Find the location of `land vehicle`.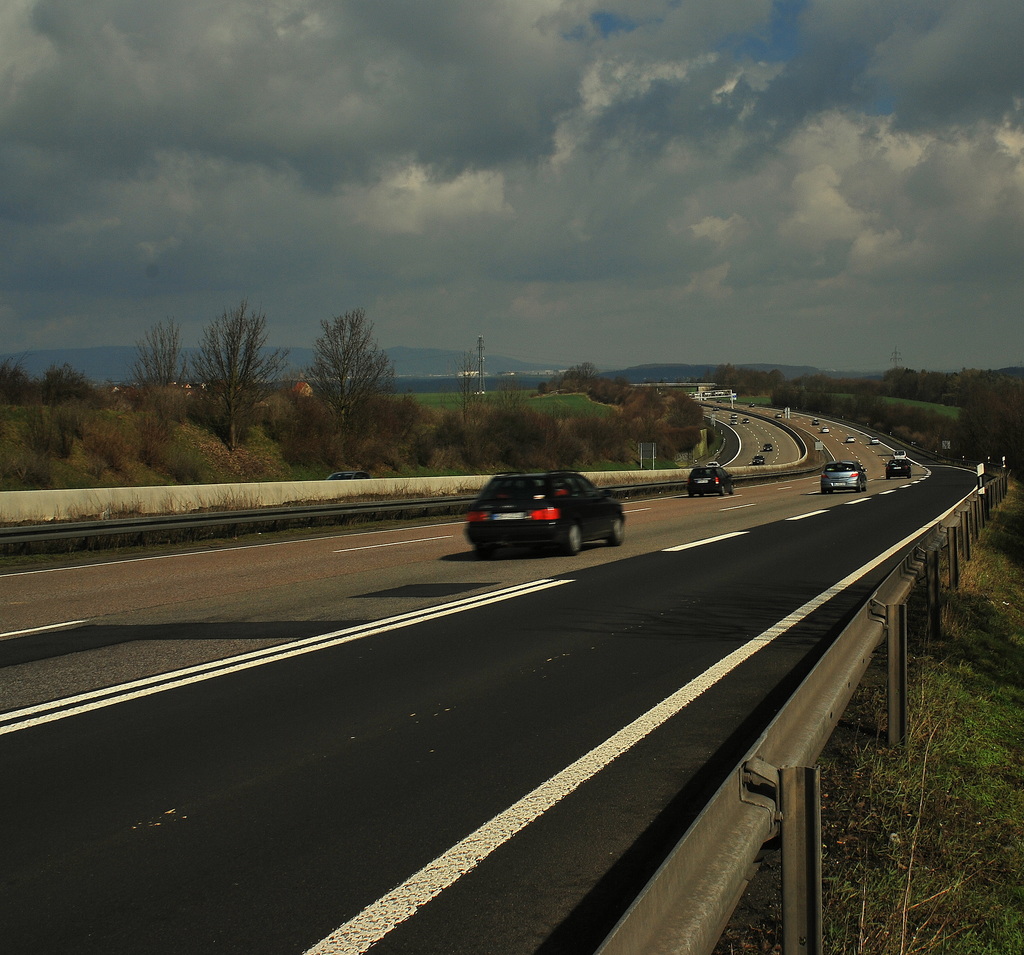
Location: (left=884, top=460, right=913, bottom=481).
